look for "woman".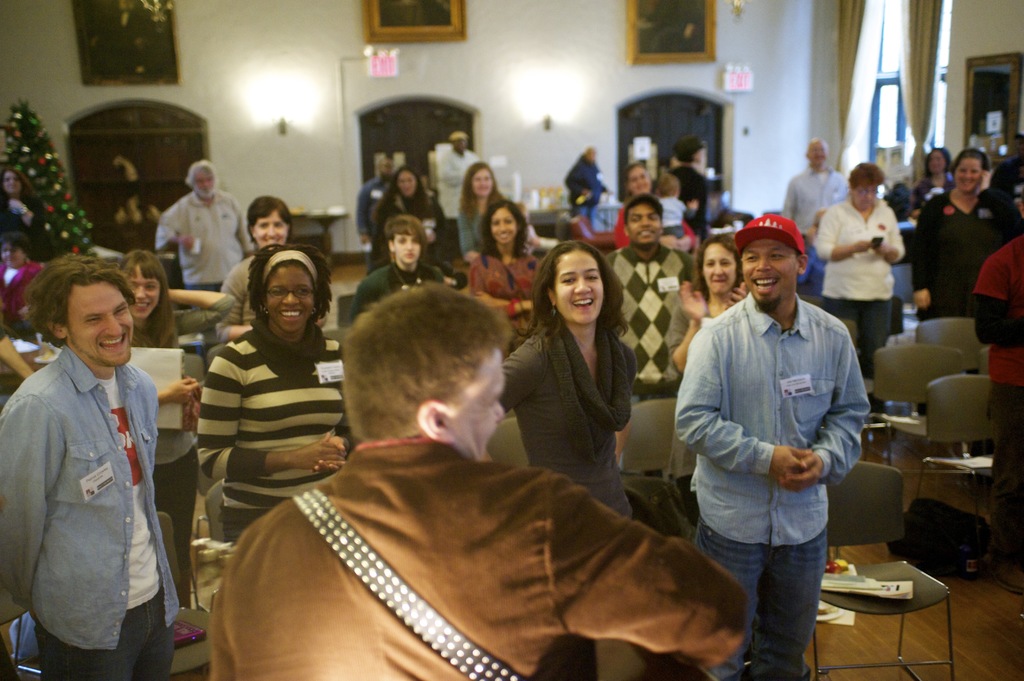
Found: select_region(214, 193, 332, 346).
